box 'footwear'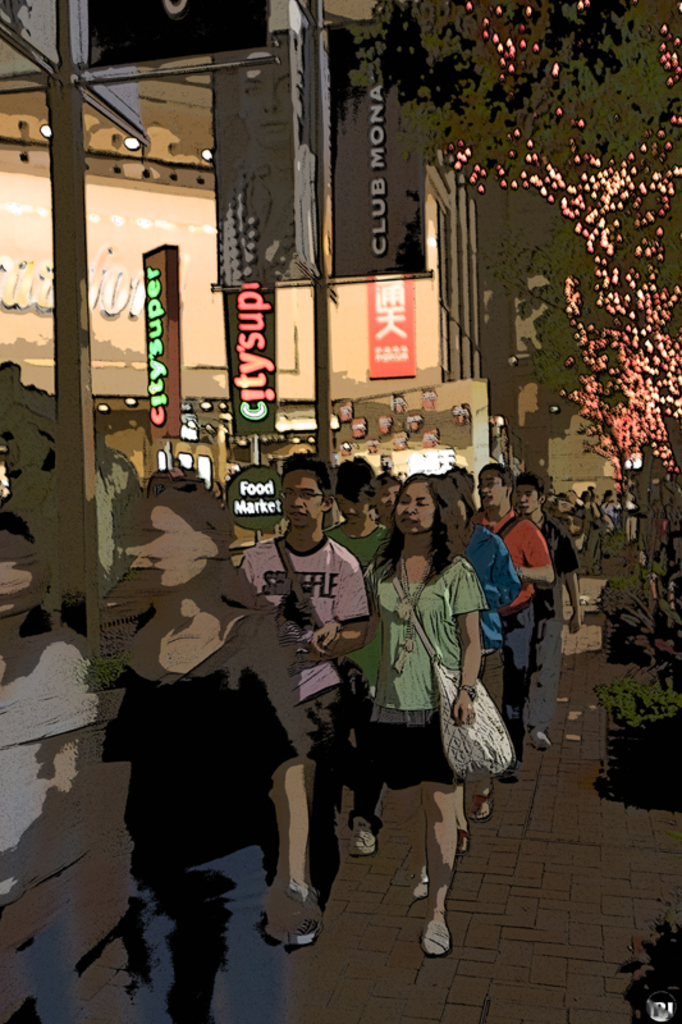
region(467, 786, 495, 824)
